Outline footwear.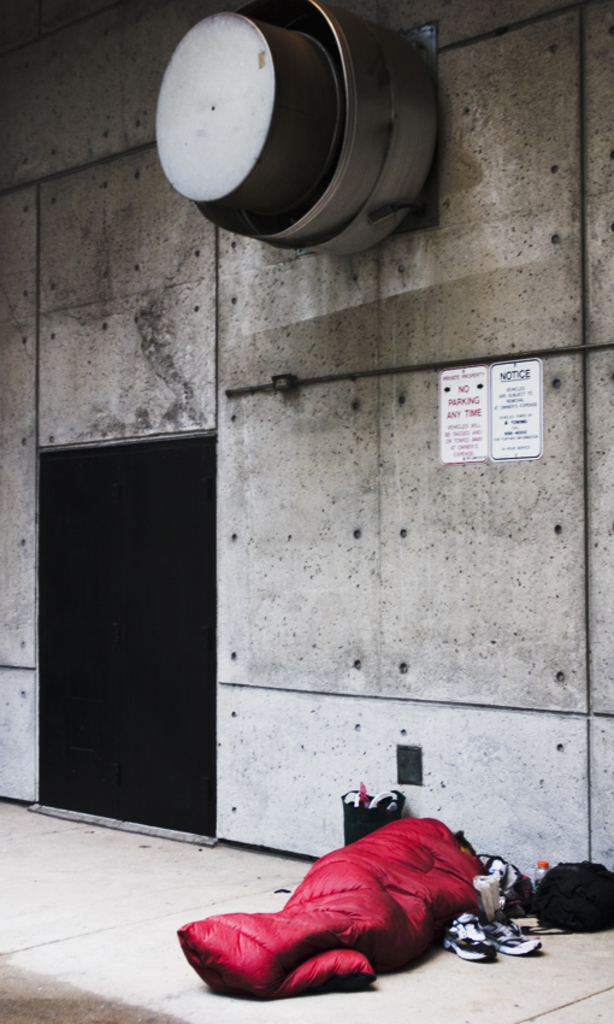
Outline: l=442, t=916, r=496, b=965.
